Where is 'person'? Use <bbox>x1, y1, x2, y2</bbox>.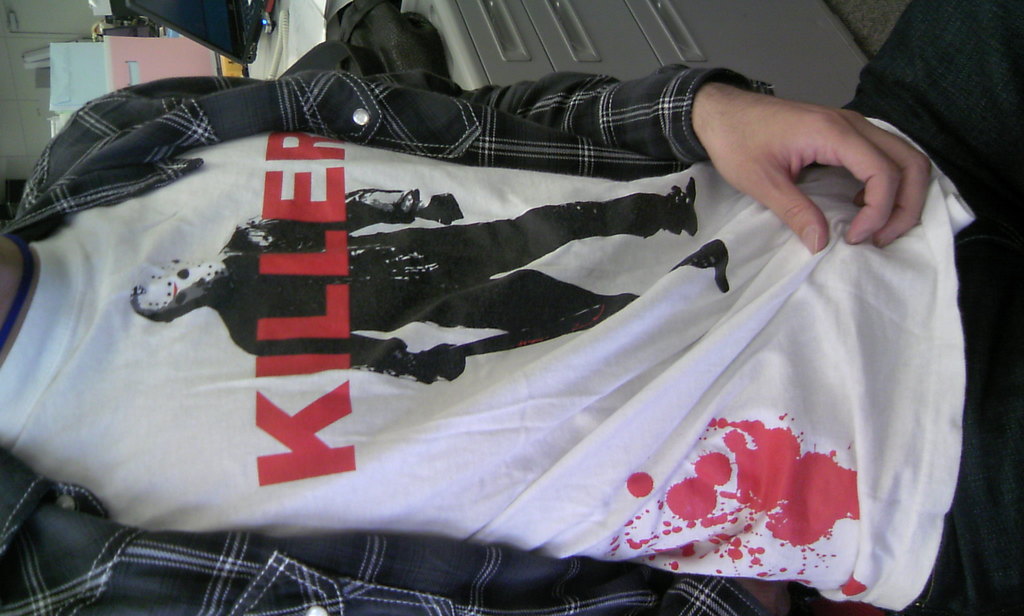
<bbox>0, 77, 1023, 615</bbox>.
